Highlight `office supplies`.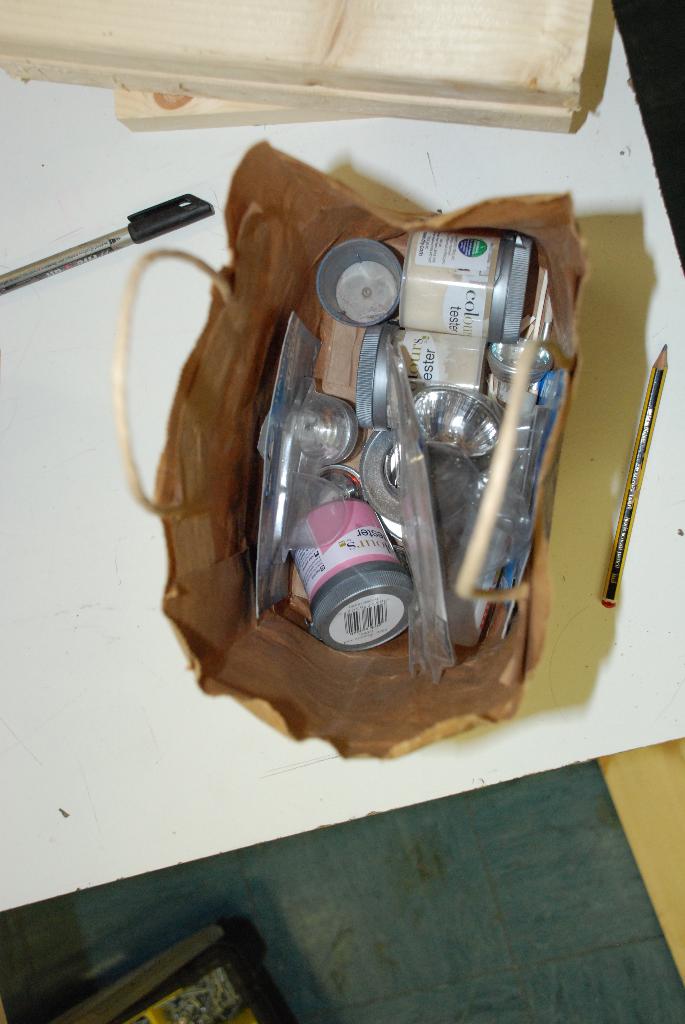
Highlighted region: BBox(454, 295, 550, 619).
